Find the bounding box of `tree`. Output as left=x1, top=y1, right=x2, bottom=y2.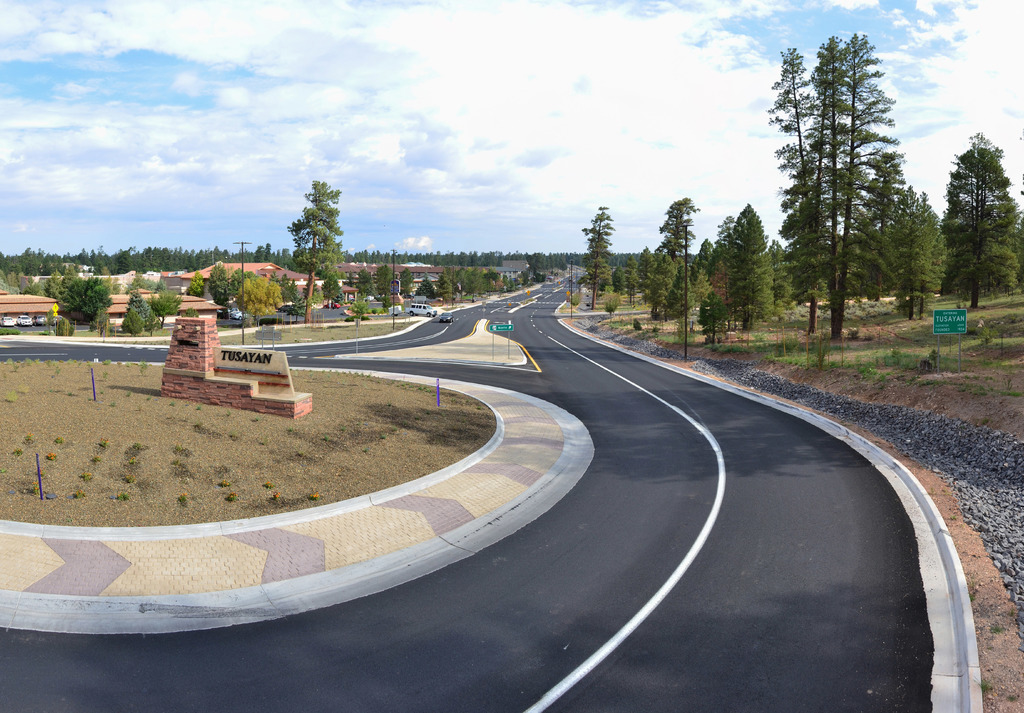
left=775, top=31, right=909, bottom=333.
